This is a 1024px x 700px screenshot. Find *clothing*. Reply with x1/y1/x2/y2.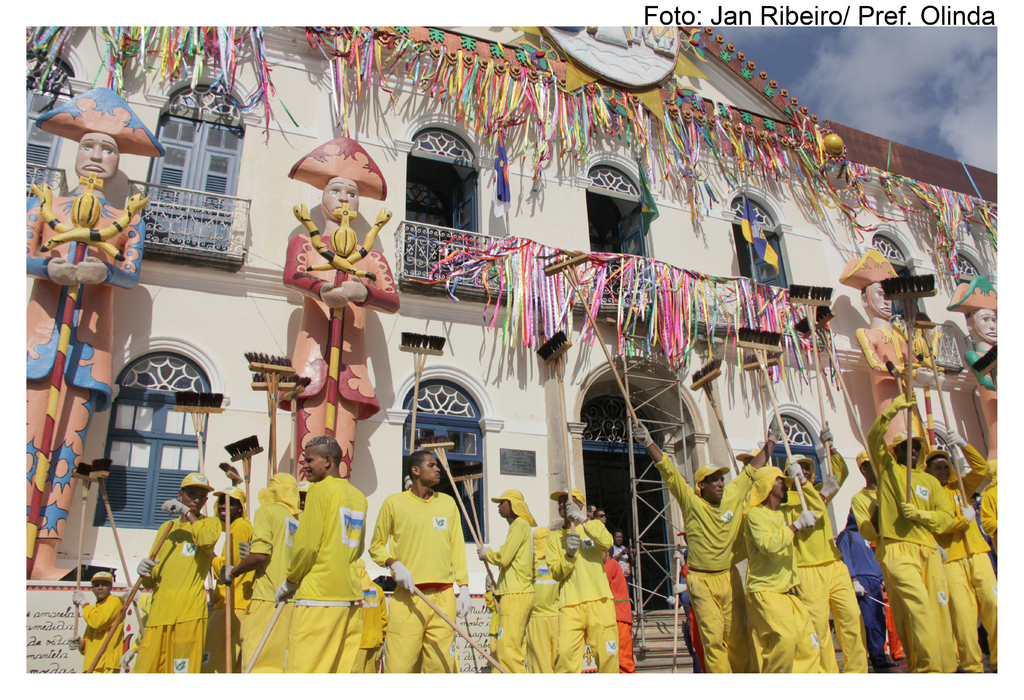
872/400/979/669.
